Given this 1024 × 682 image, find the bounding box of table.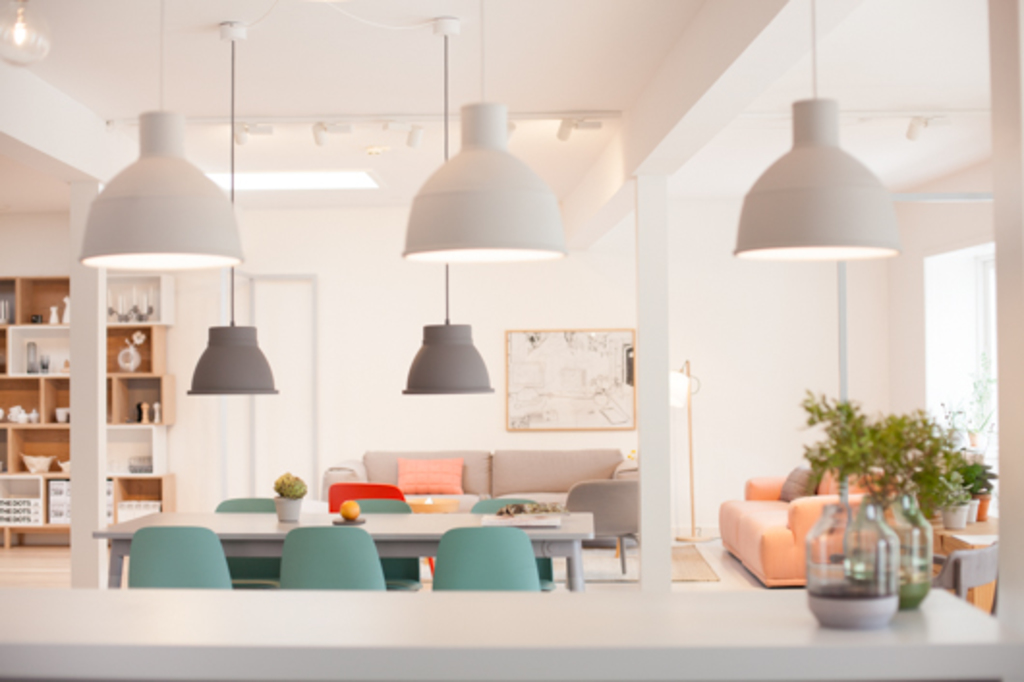
bbox(93, 508, 593, 587).
